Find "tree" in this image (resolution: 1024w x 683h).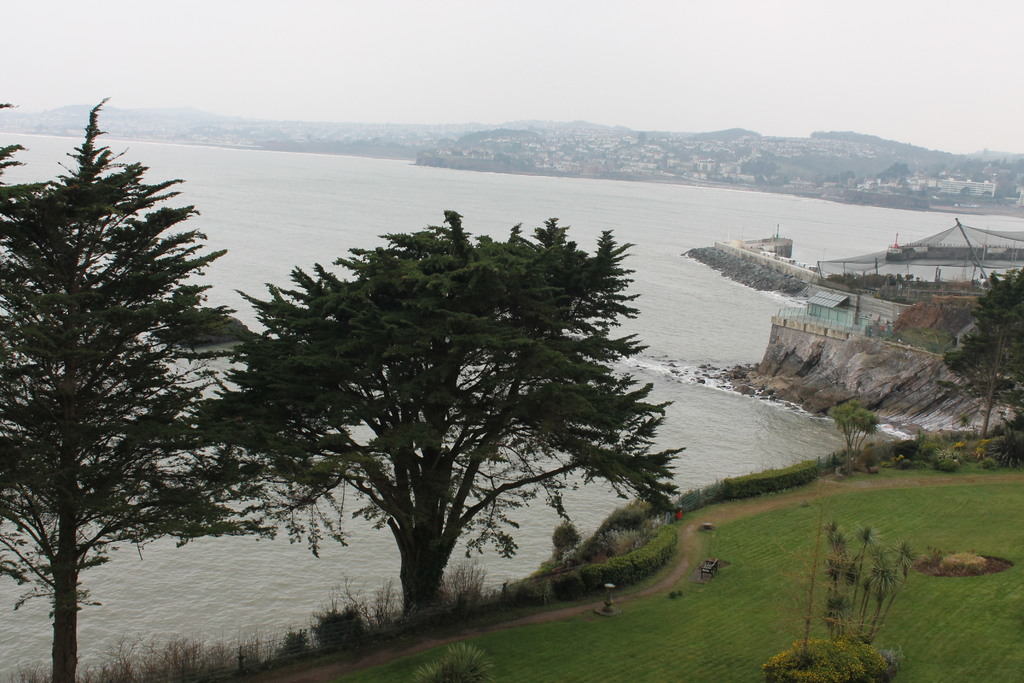
pyautogui.locateOnScreen(875, 158, 908, 183).
